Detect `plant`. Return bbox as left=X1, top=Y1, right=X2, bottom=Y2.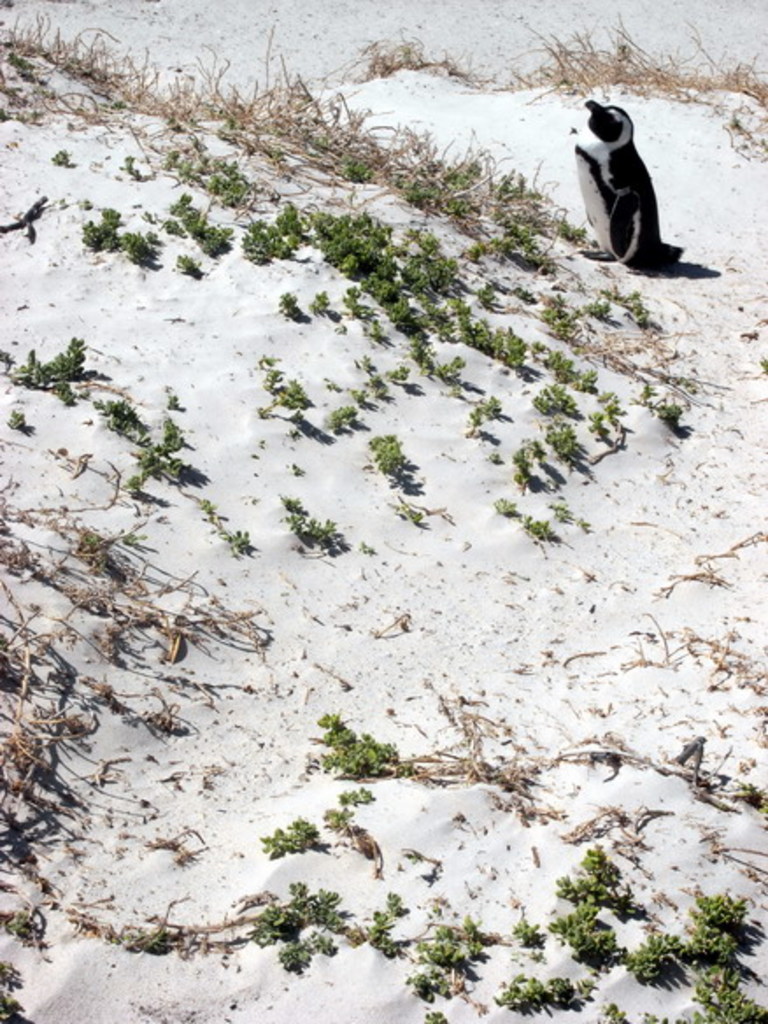
left=240, top=217, right=289, bottom=263.
